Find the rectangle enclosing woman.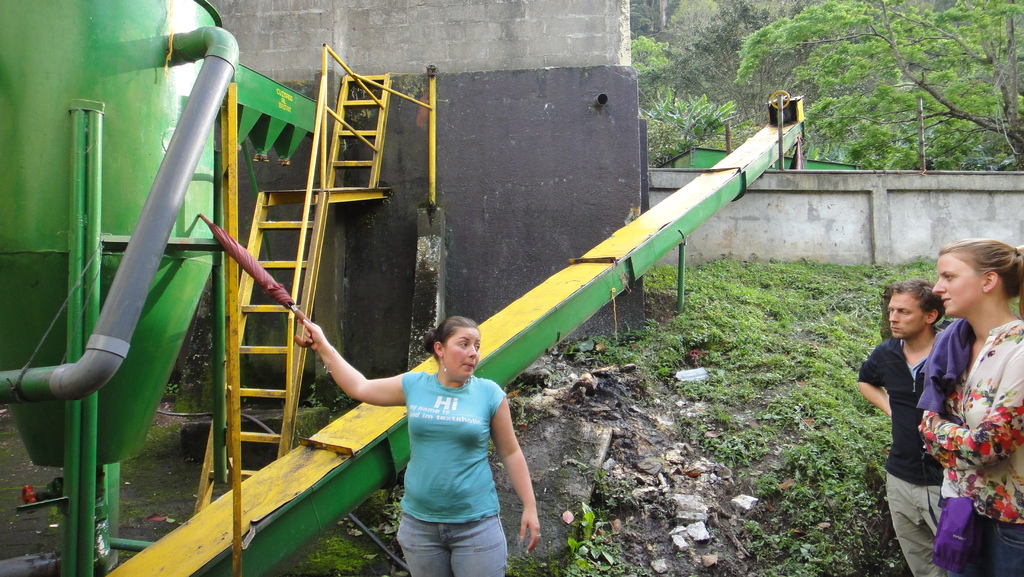
(x1=294, y1=312, x2=566, y2=576).
